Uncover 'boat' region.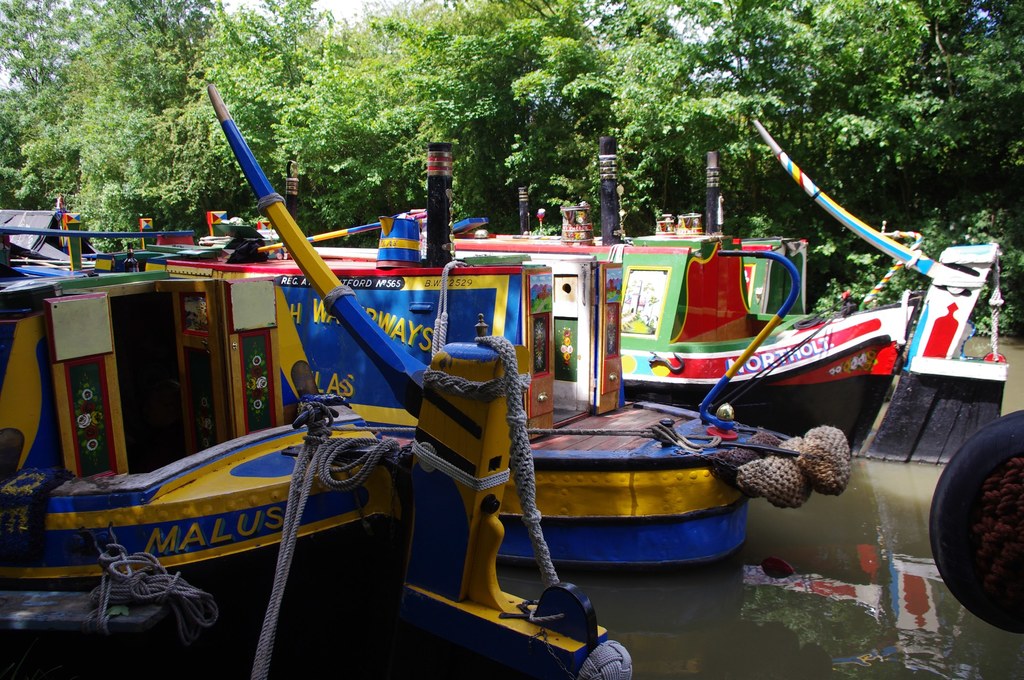
Uncovered: select_region(431, 140, 912, 403).
